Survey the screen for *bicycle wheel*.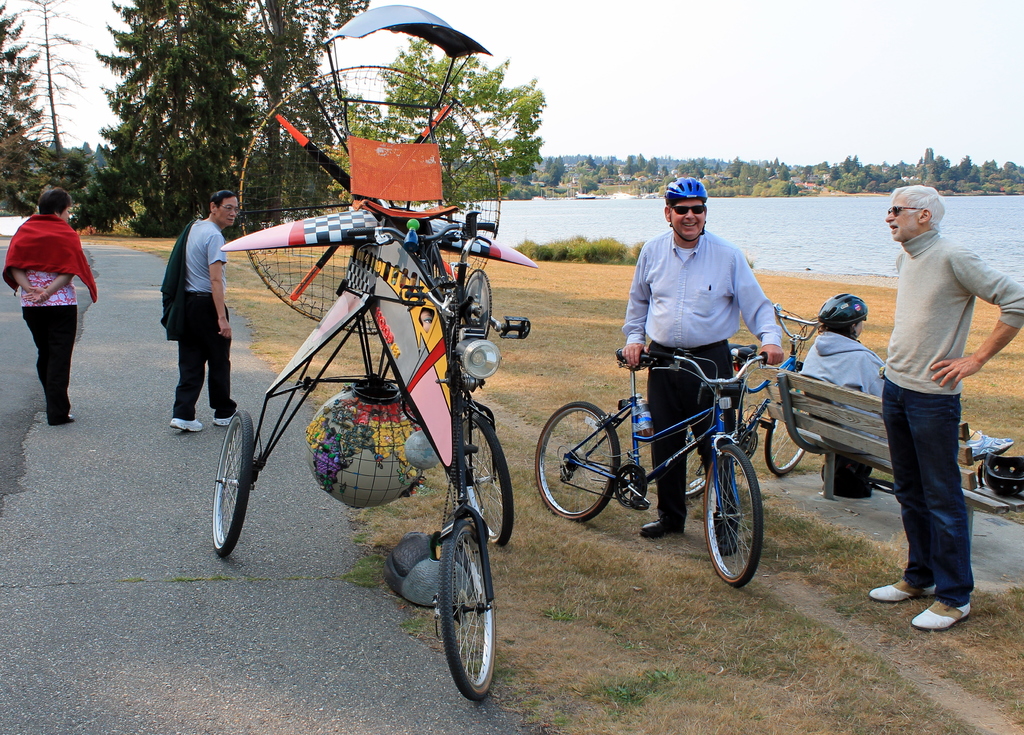
Survey found: Rect(712, 452, 776, 593).
